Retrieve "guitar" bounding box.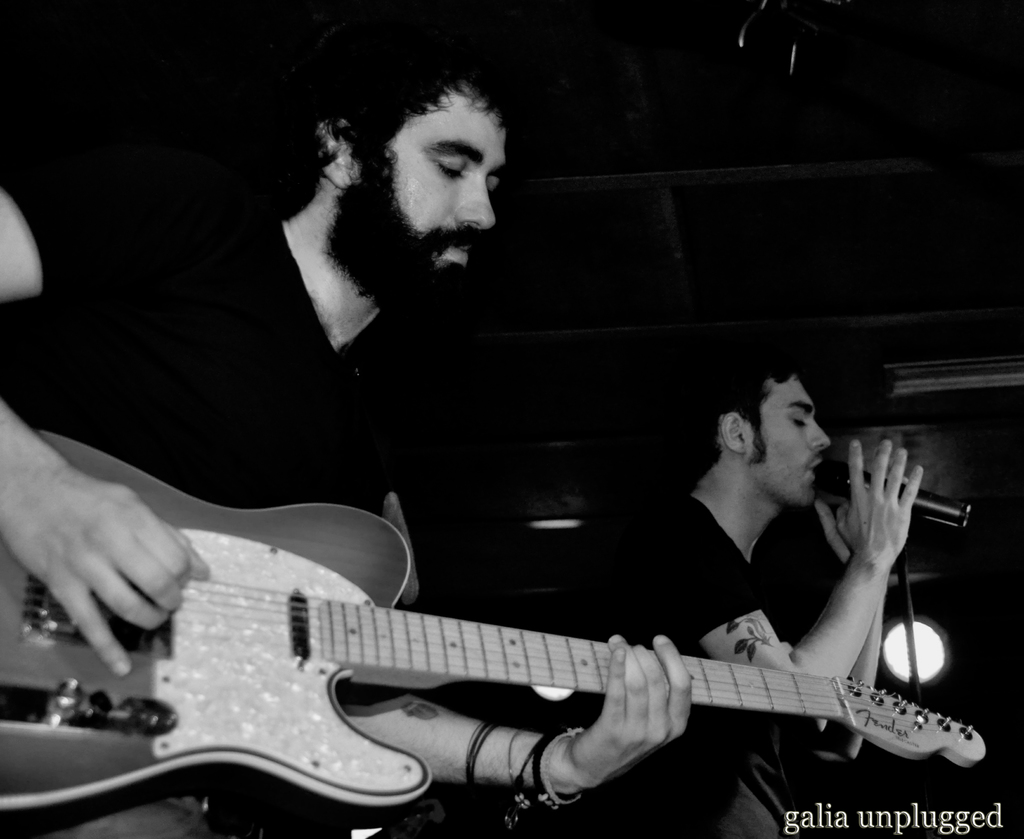
Bounding box: (left=17, top=497, right=999, bottom=827).
